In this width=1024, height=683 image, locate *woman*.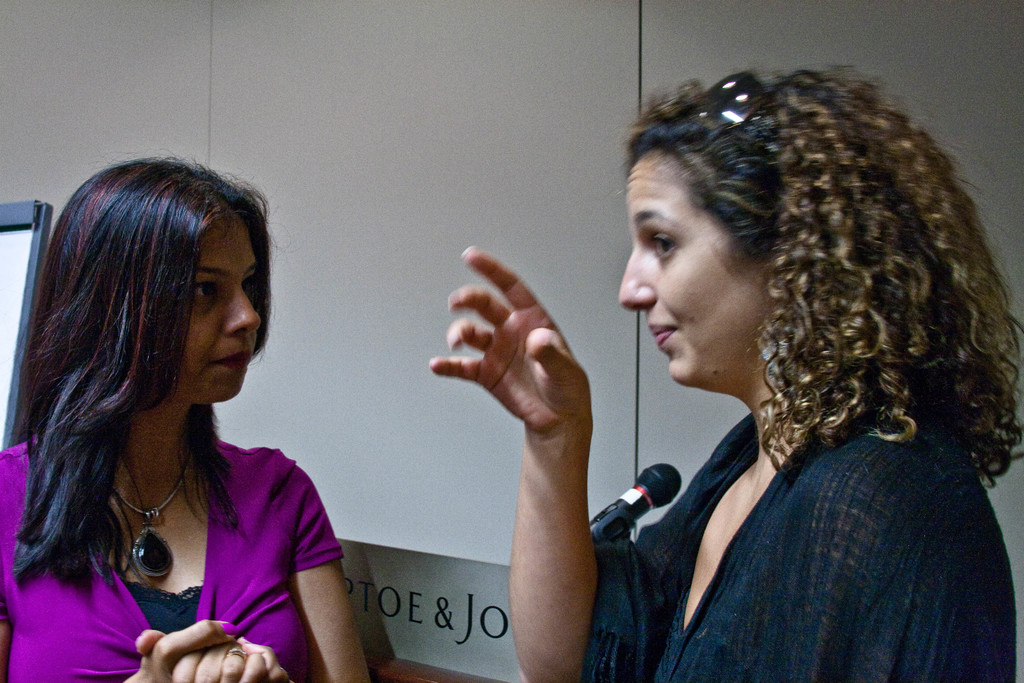
Bounding box: bbox=[529, 60, 1020, 682].
